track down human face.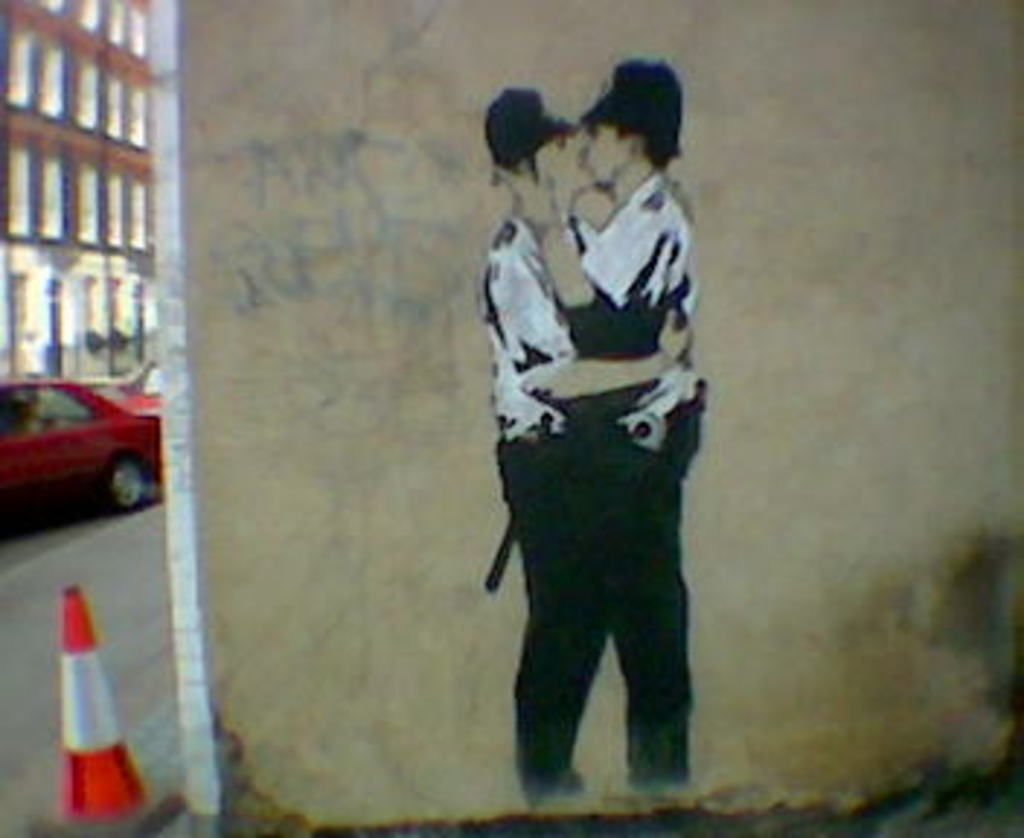
Tracked to bbox=[588, 125, 628, 189].
